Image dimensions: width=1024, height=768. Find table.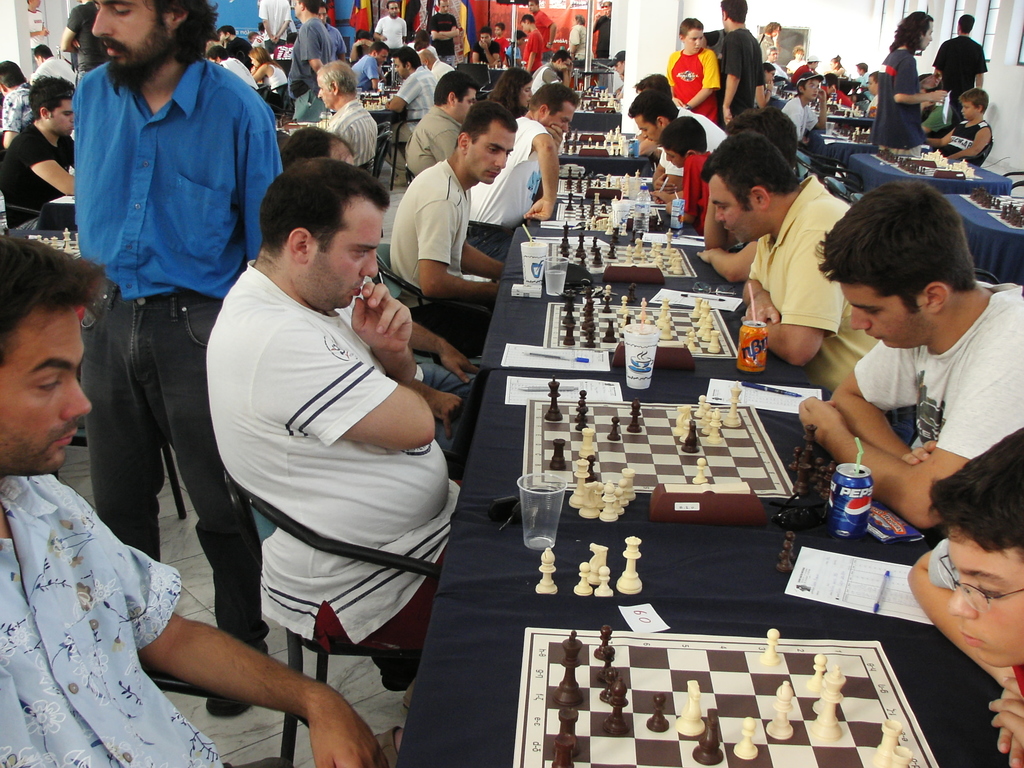
264:36:298:66.
